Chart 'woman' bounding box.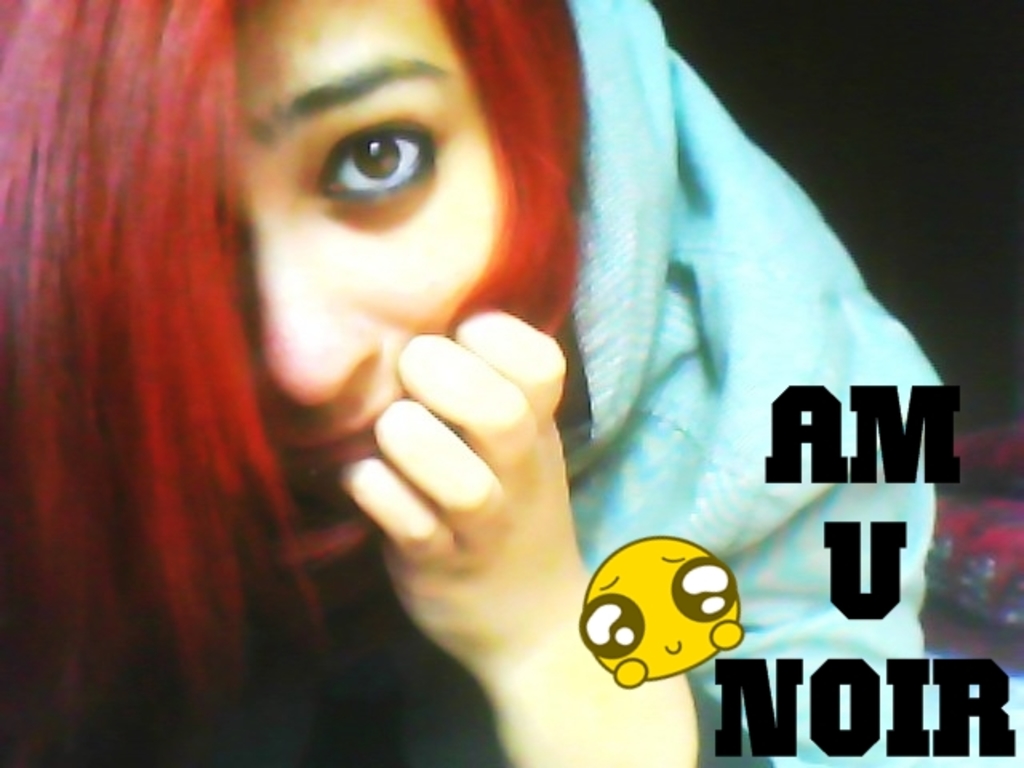
Charted: 0, 0, 950, 766.
